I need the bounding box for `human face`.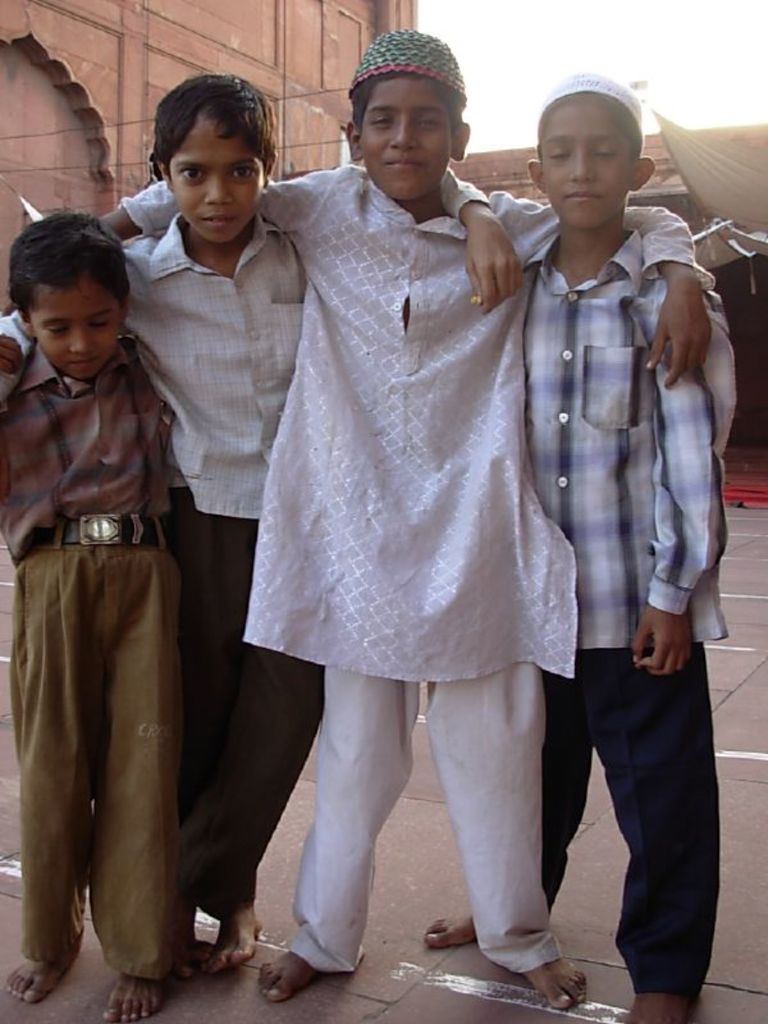
Here it is: rect(538, 101, 632, 227).
